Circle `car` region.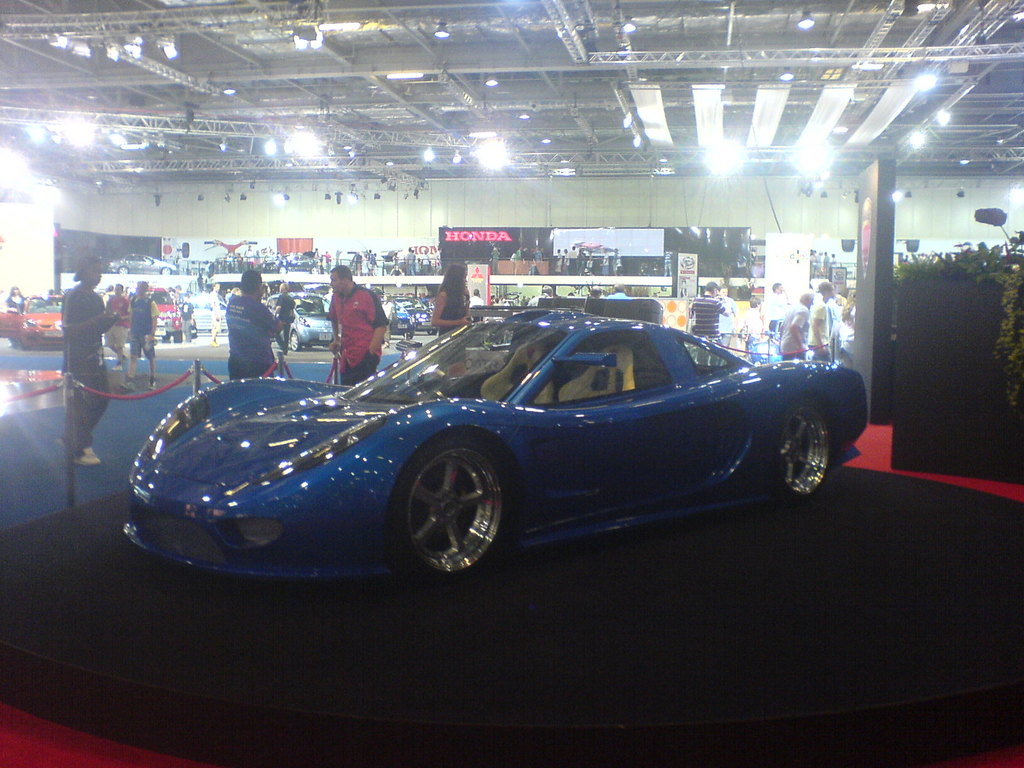
Region: (x1=0, y1=289, x2=70, y2=351).
